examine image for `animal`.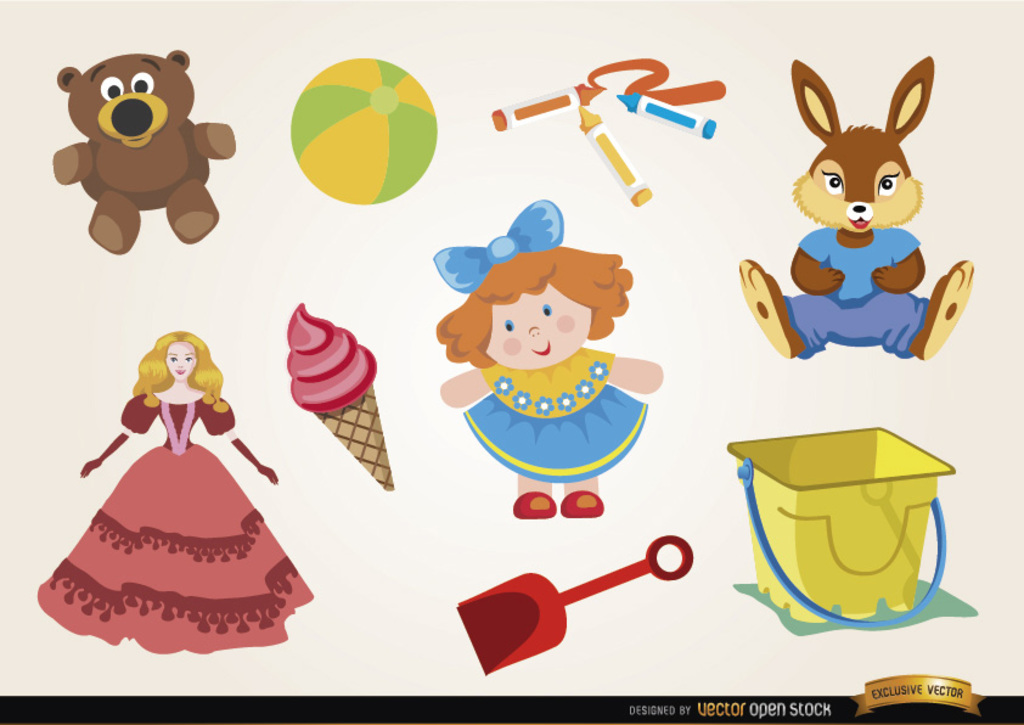
Examination result: 47,47,237,268.
